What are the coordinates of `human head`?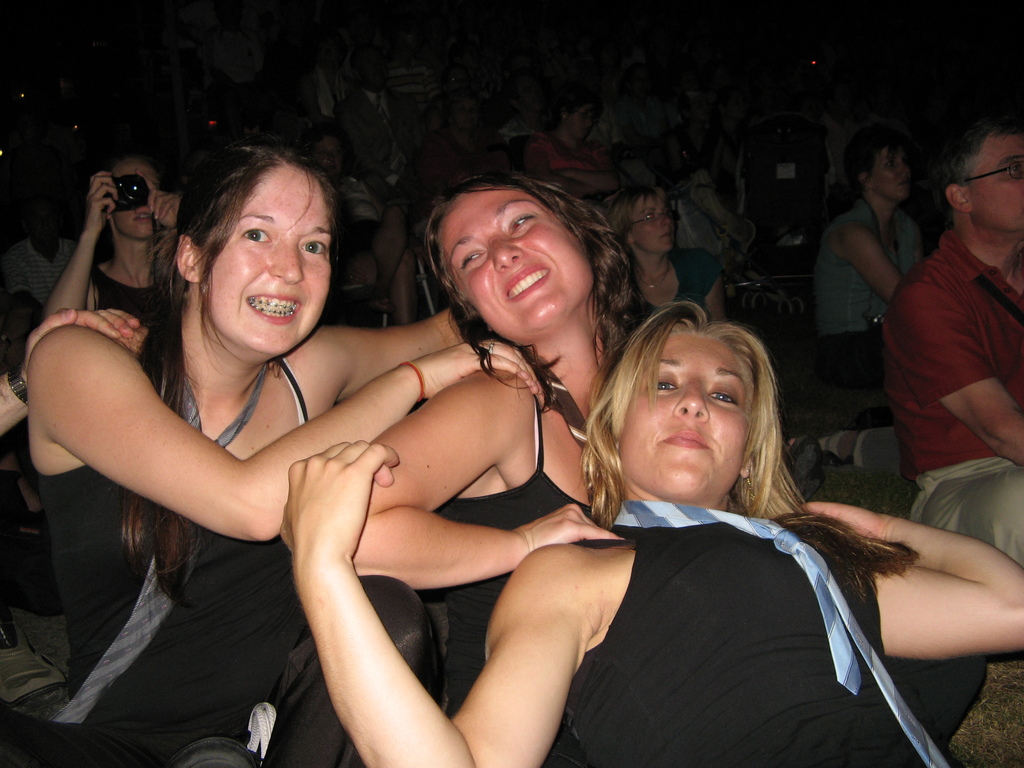
[left=848, top=122, right=910, bottom=204].
